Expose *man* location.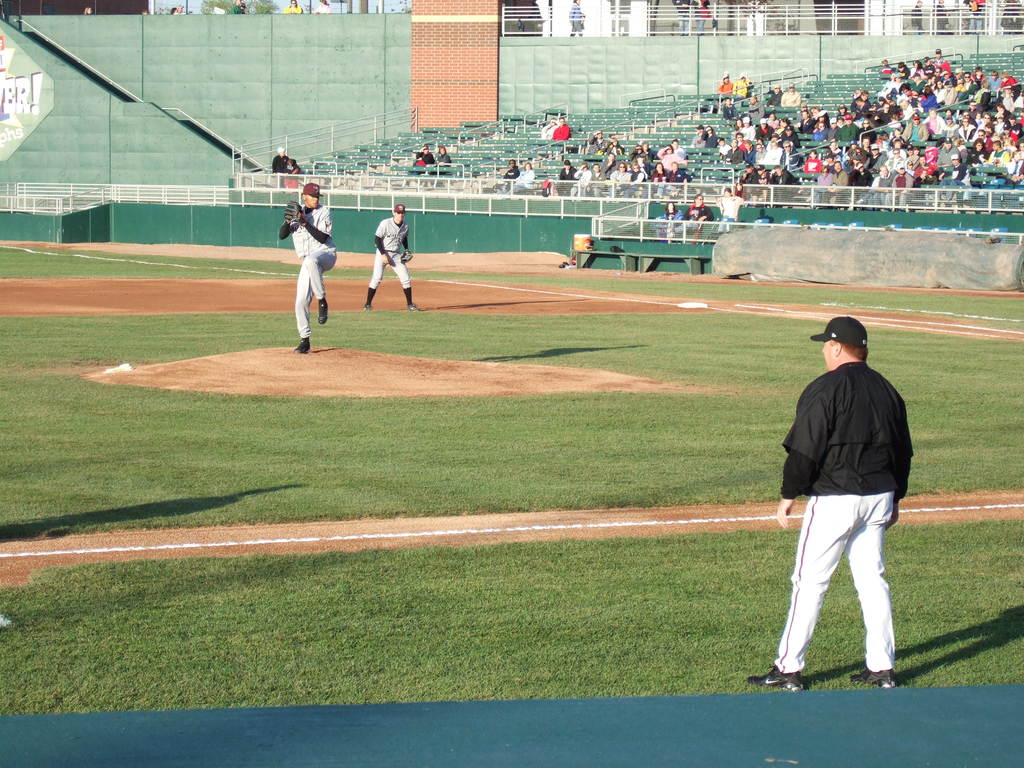
Exposed at x1=770, y1=305, x2=915, y2=692.
